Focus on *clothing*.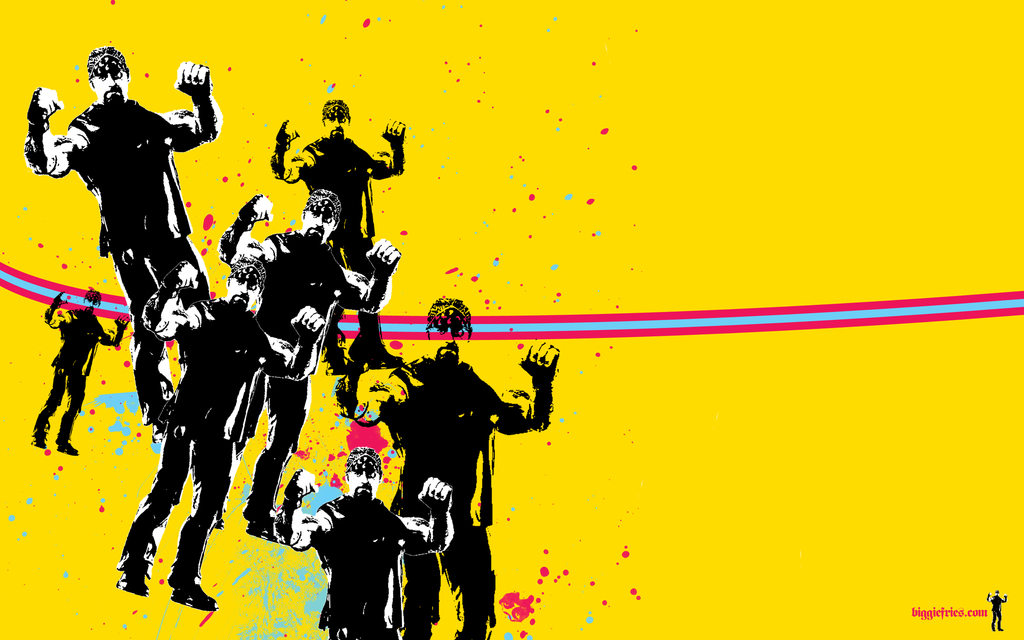
Focused at [x1=396, y1=331, x2=525, y2=595].
